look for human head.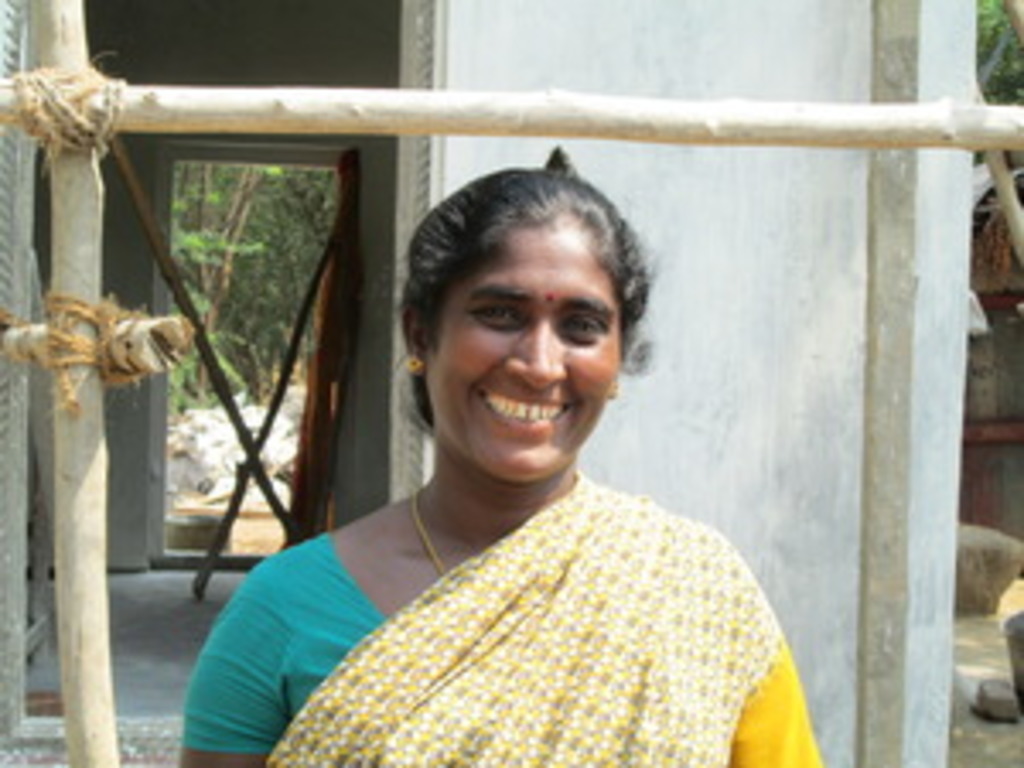
Found: bbox=(372, 154, 659, 471).
